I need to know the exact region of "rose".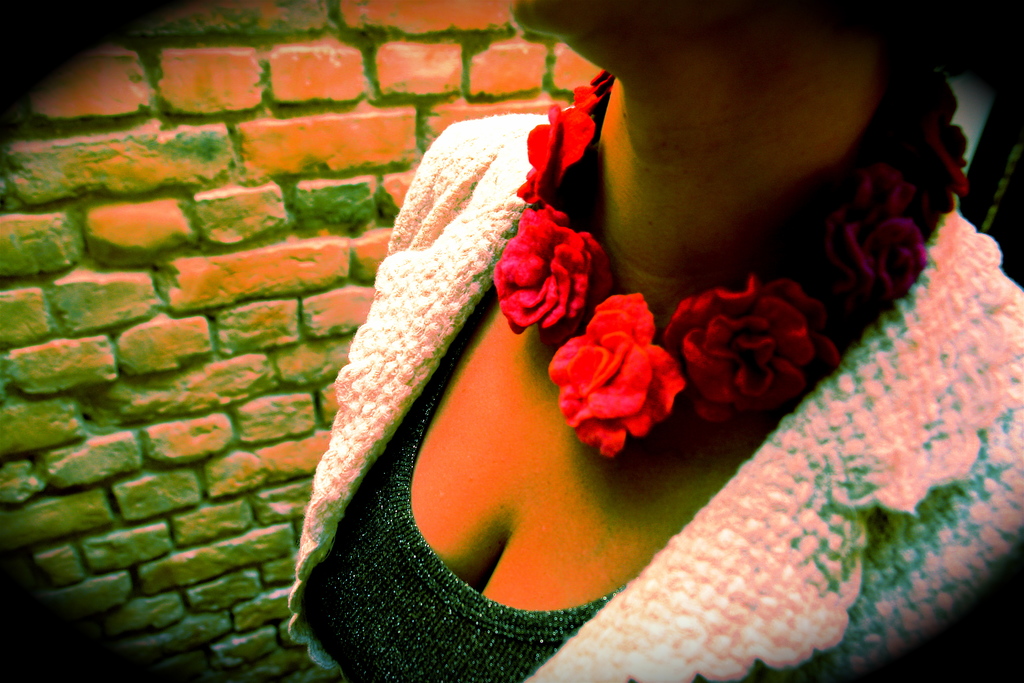
Region: box(655, 265, 841, 422).
